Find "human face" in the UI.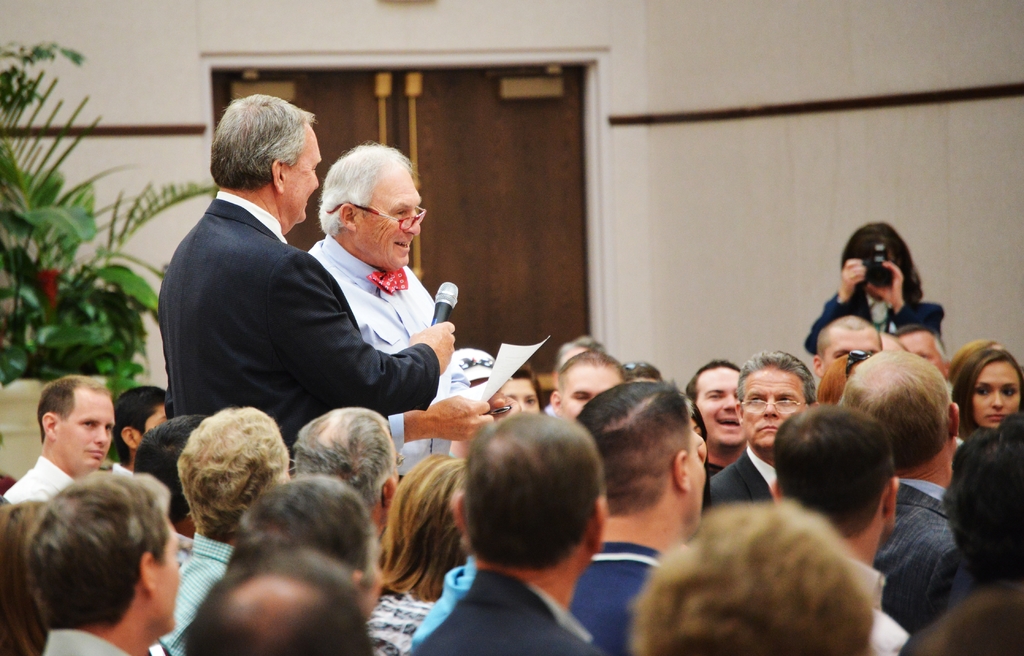
UI element at 975:358:1022:425.
